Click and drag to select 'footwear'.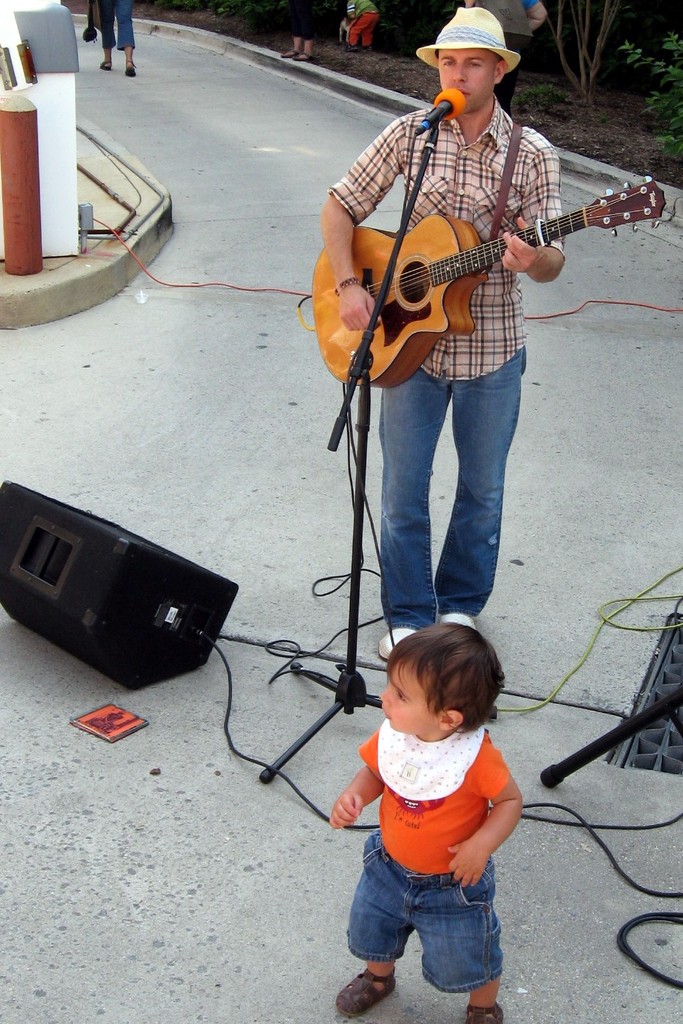
Selection: bbox=(334, 973, 399, 1017).
